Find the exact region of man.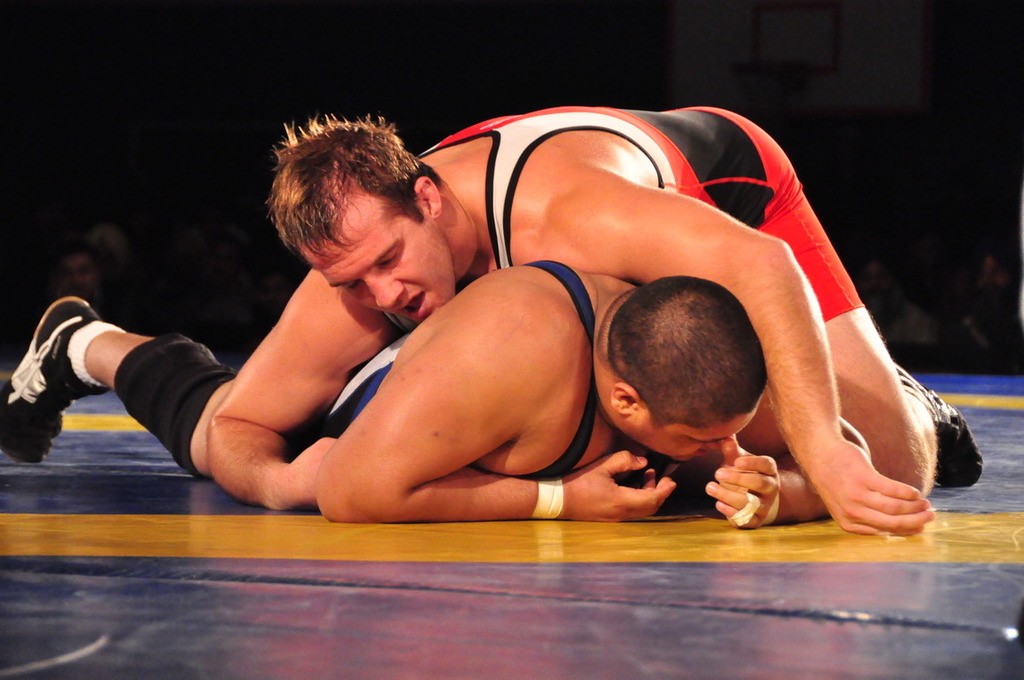
Exact region: <bbox>0, 259, 890, 533</bbox>.
